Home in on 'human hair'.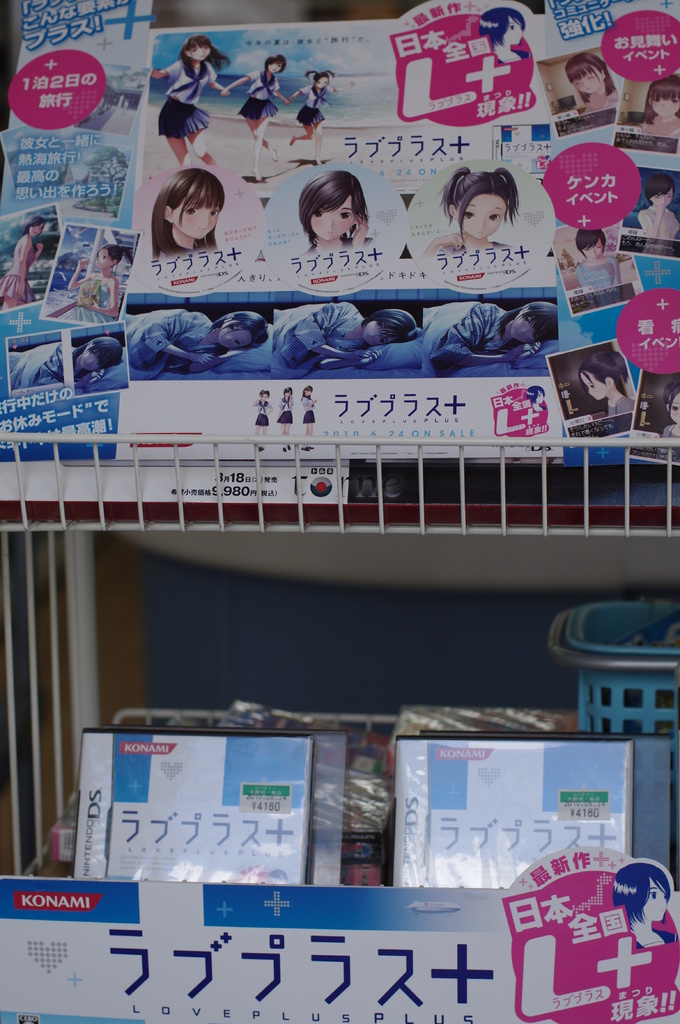
Homed in at <box>644,170,679,204</box>.
